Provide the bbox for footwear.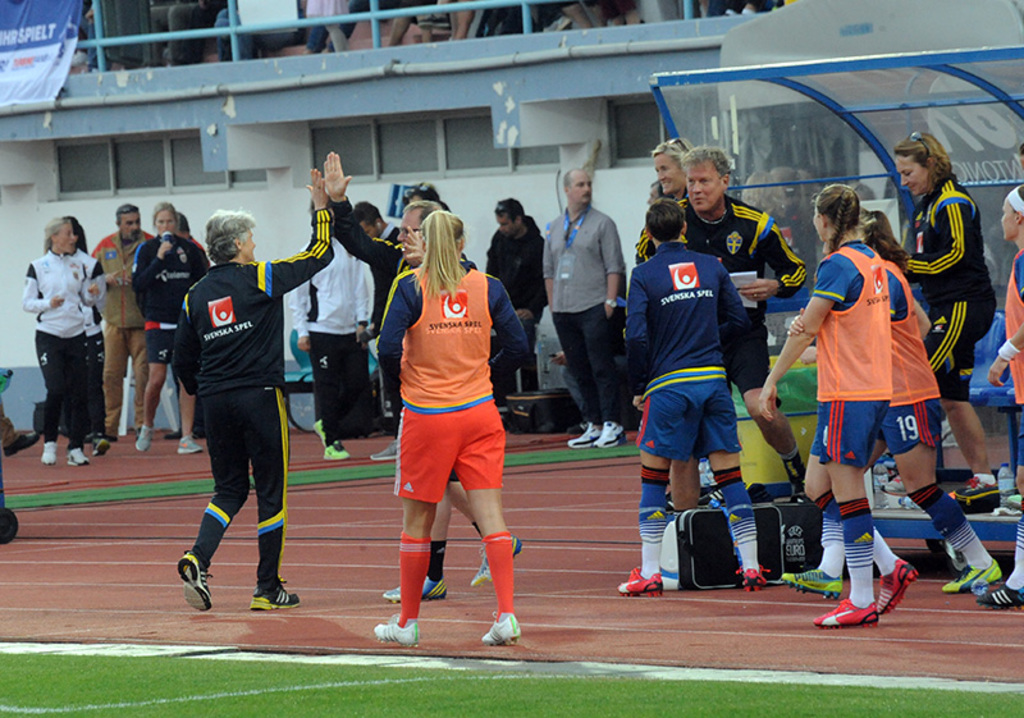
left=138, top=427, right=157, bottom=453.
